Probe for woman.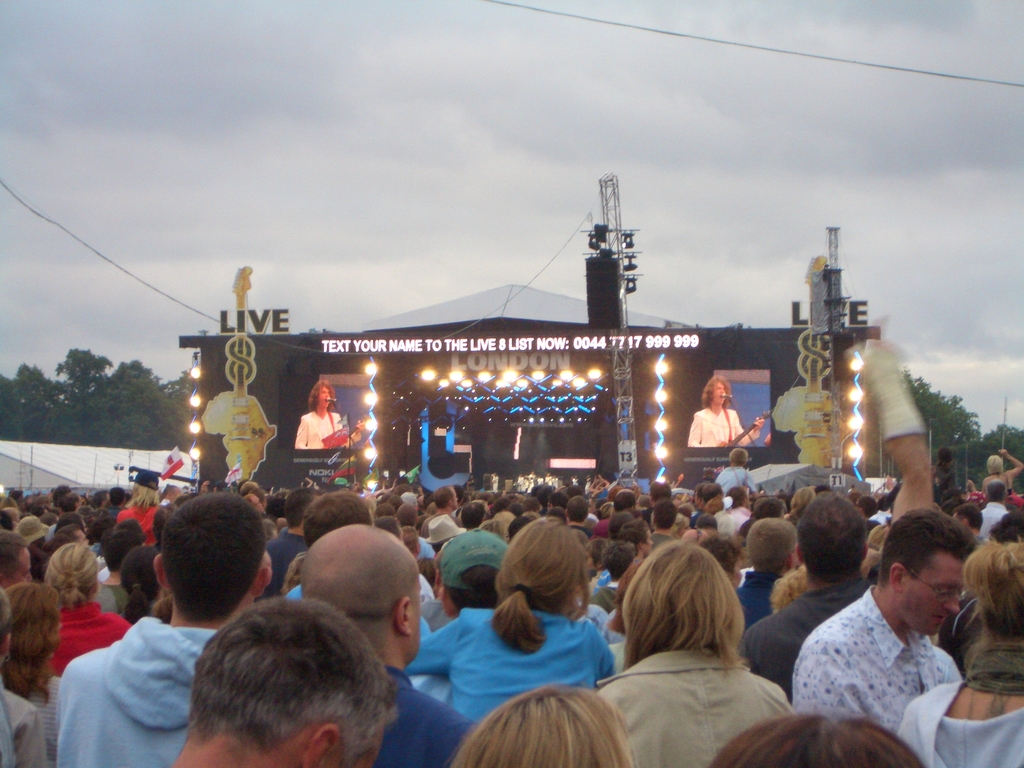
Probe result: bbox=(115, 470, 163, 545).
